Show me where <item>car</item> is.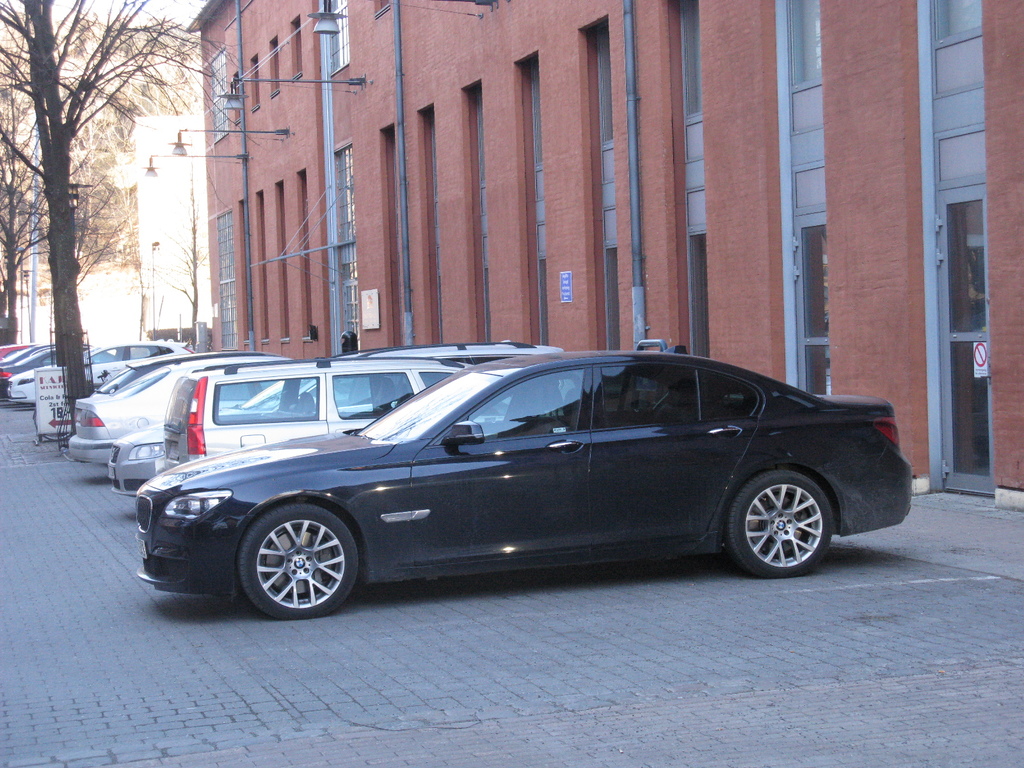
<item>car</item> is at [x1=0, y1=343, x2=32, y2=359].
